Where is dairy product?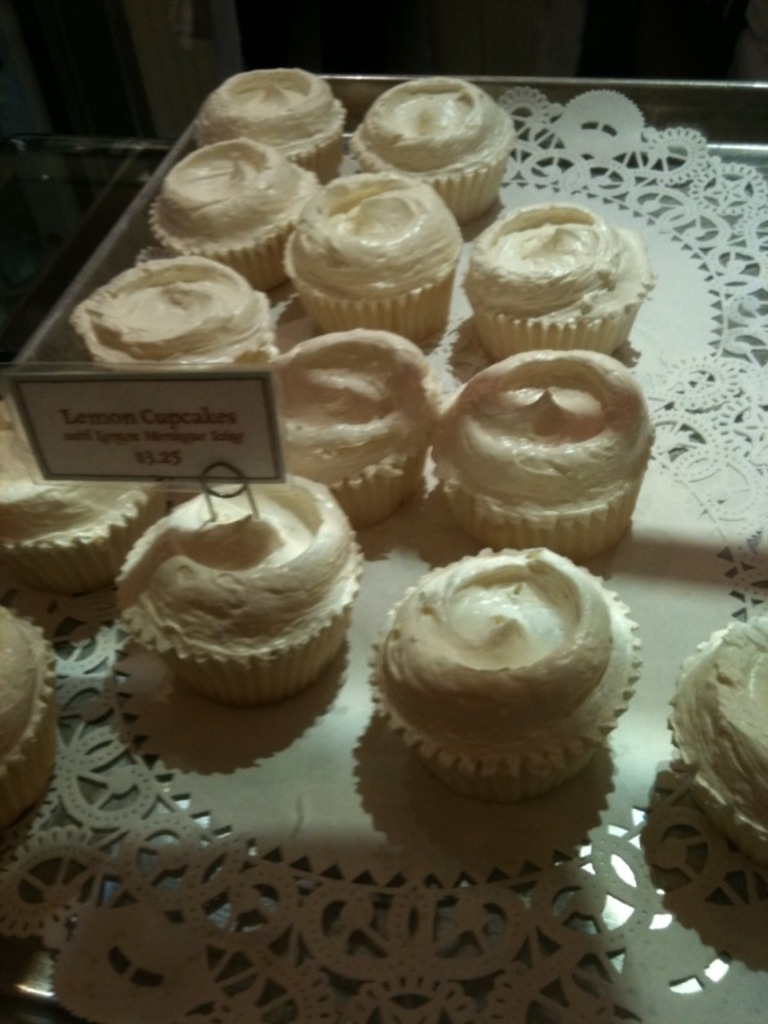
[x1=56, y1=242, x2=261, y2=396].
